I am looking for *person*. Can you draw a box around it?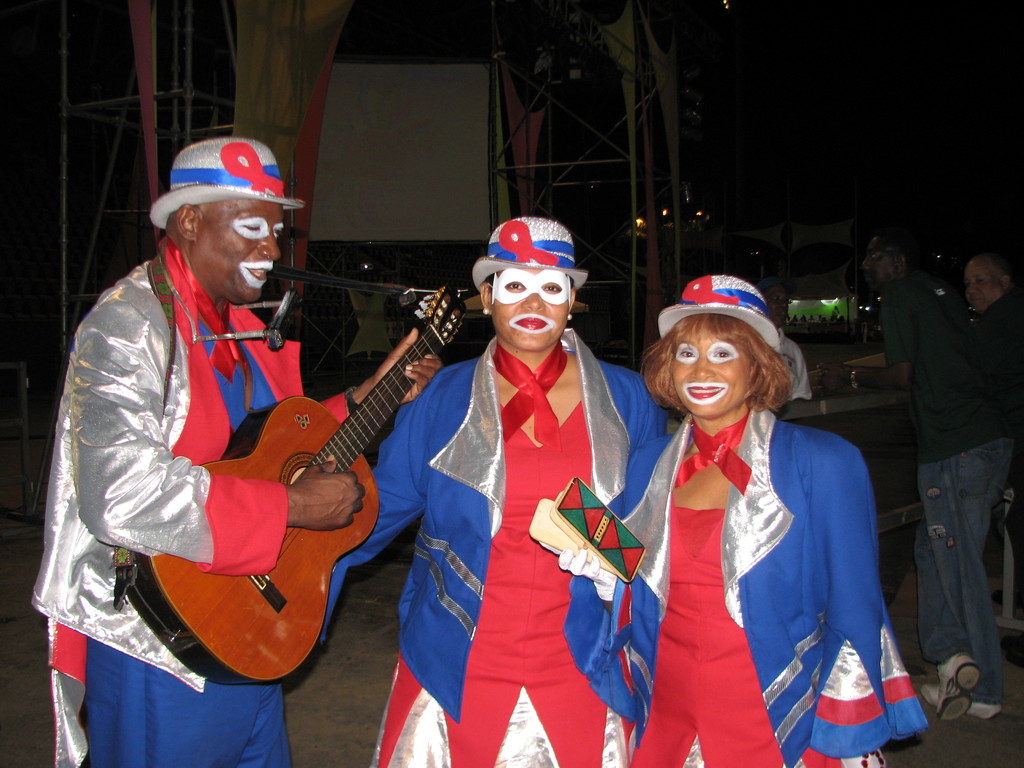
Sure, the bounding box is 321 209 676 767.
